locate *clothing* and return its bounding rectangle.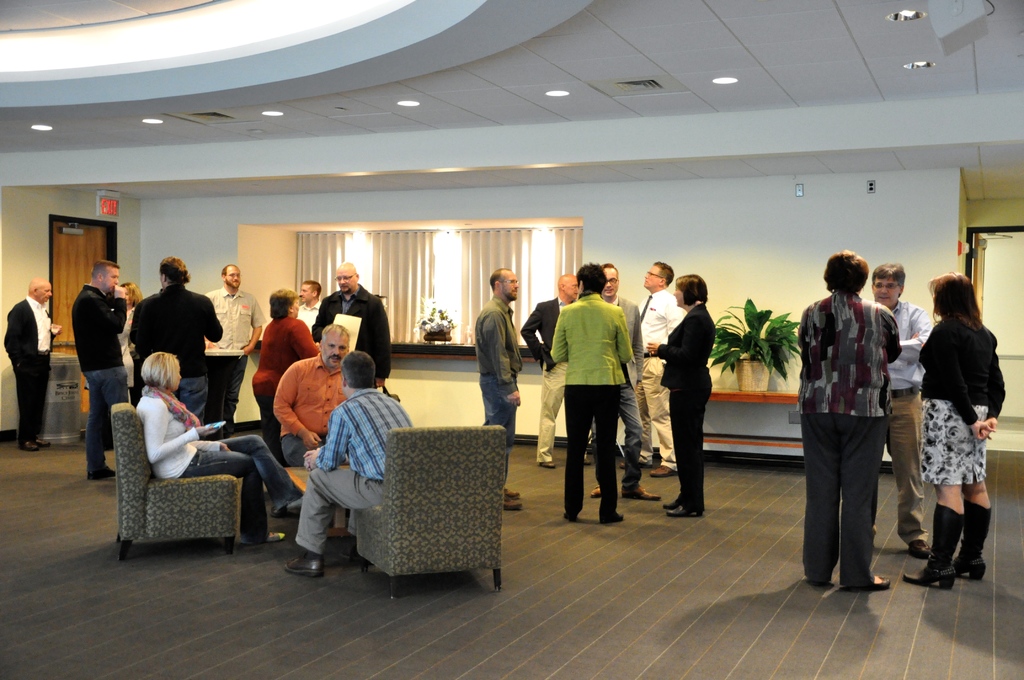
(left=797, top=291, right=897, bottom=590).
